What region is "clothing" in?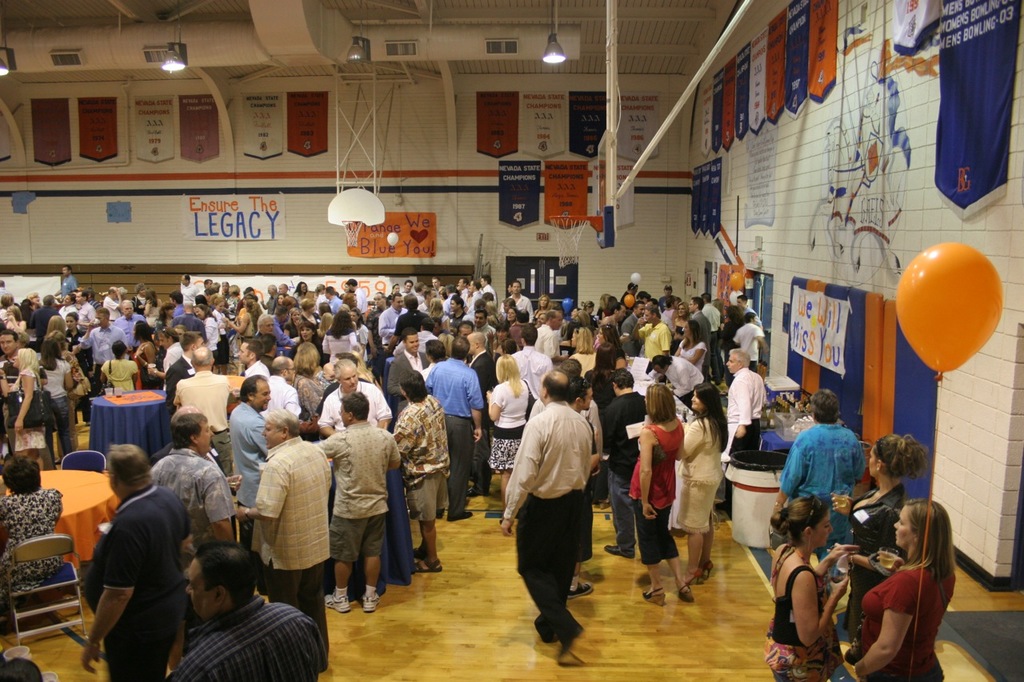
<bbox>97, 353, 138, 387</bbox>.
